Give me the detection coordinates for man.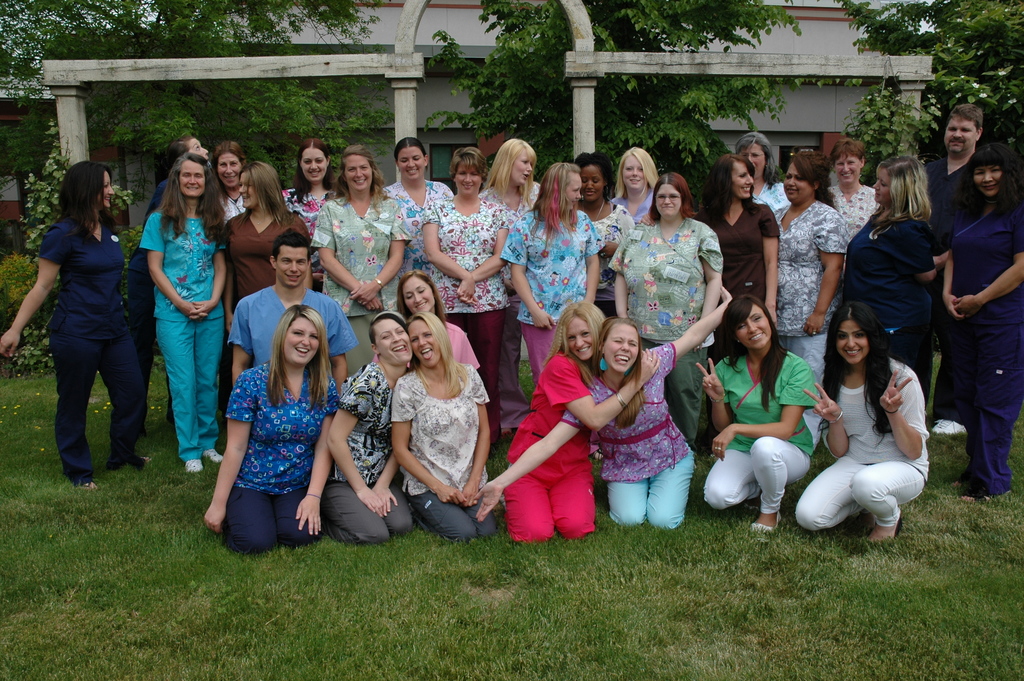
region(226, 222, 358, 394).
